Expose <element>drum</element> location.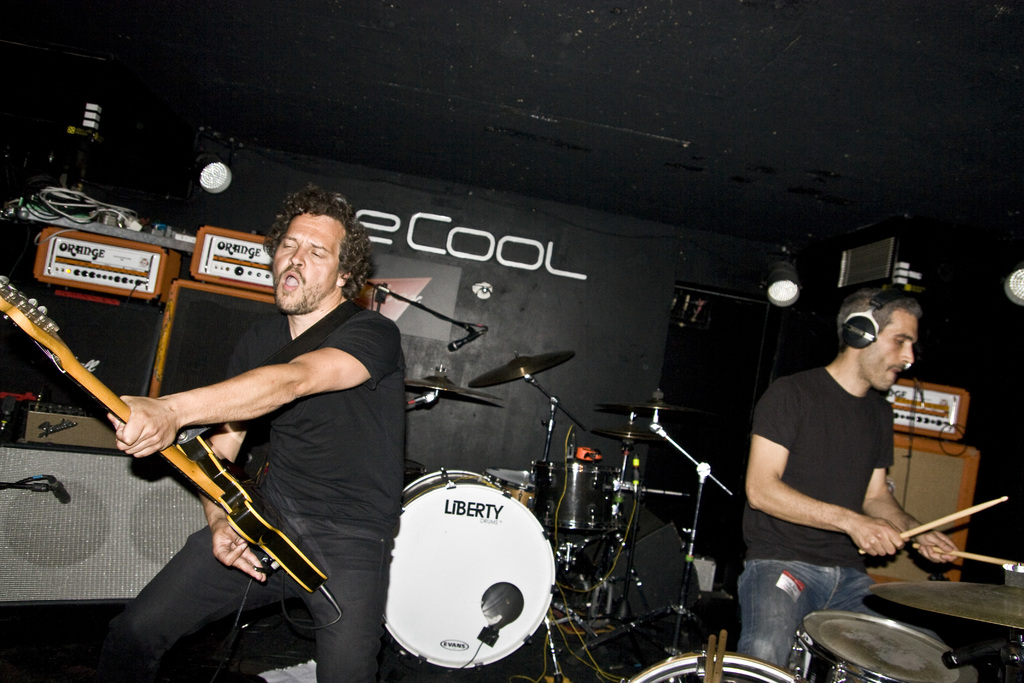
Exposed at l=479, t=465, r=538, b=511.
